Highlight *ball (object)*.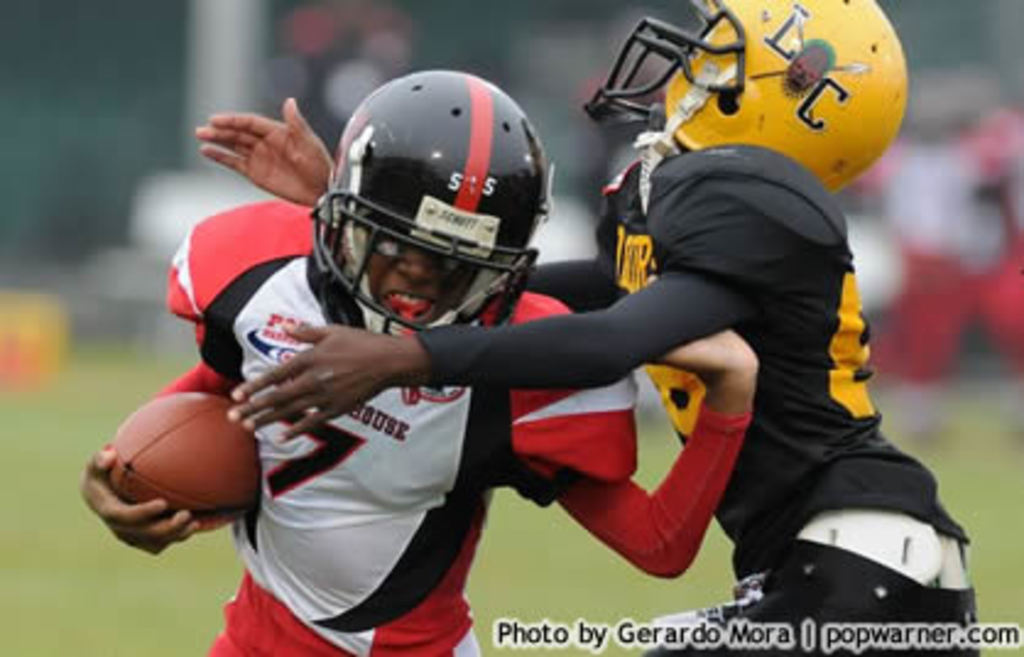
Highlighted region: [113,392,257,534].
